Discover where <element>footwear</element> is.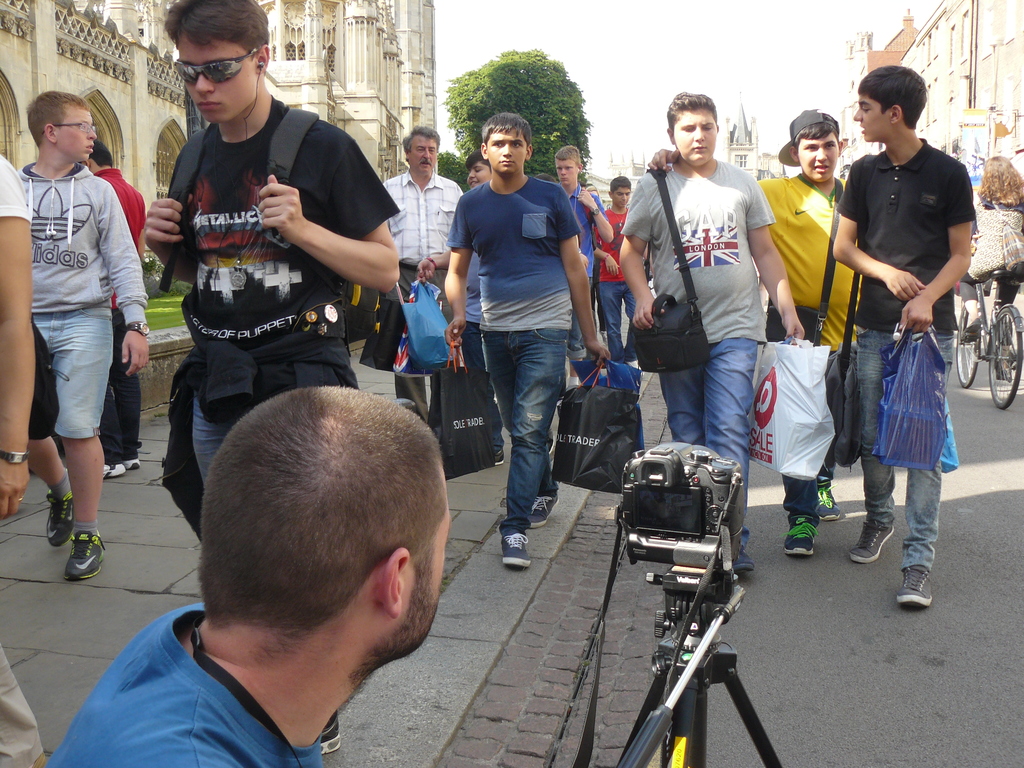
Discovered at 124, 454, 141, 467.
